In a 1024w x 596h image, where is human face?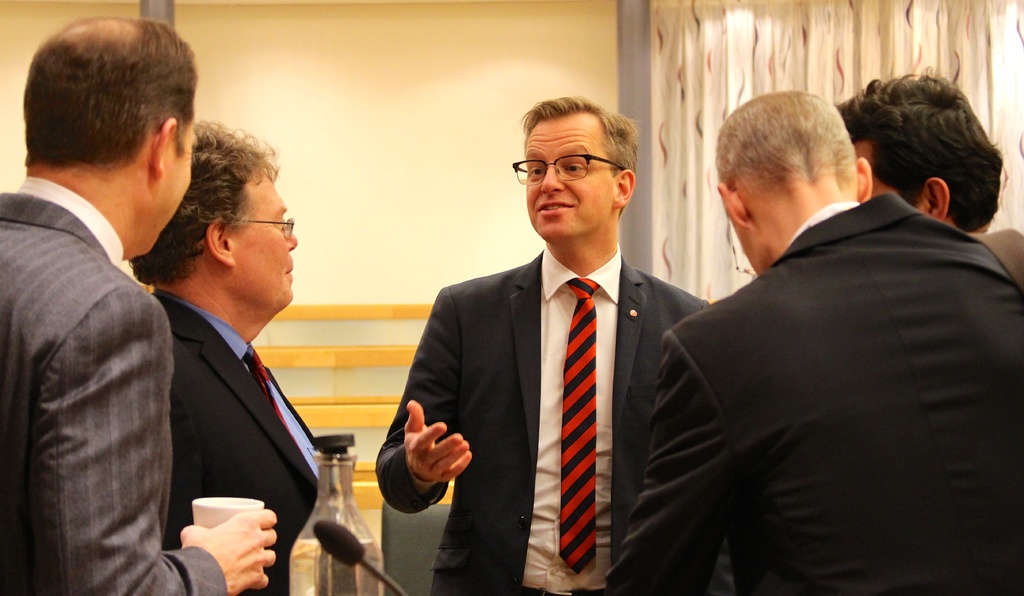
{"x1": 227, "y1": 176, "x2": 299, "y2": 304}.
